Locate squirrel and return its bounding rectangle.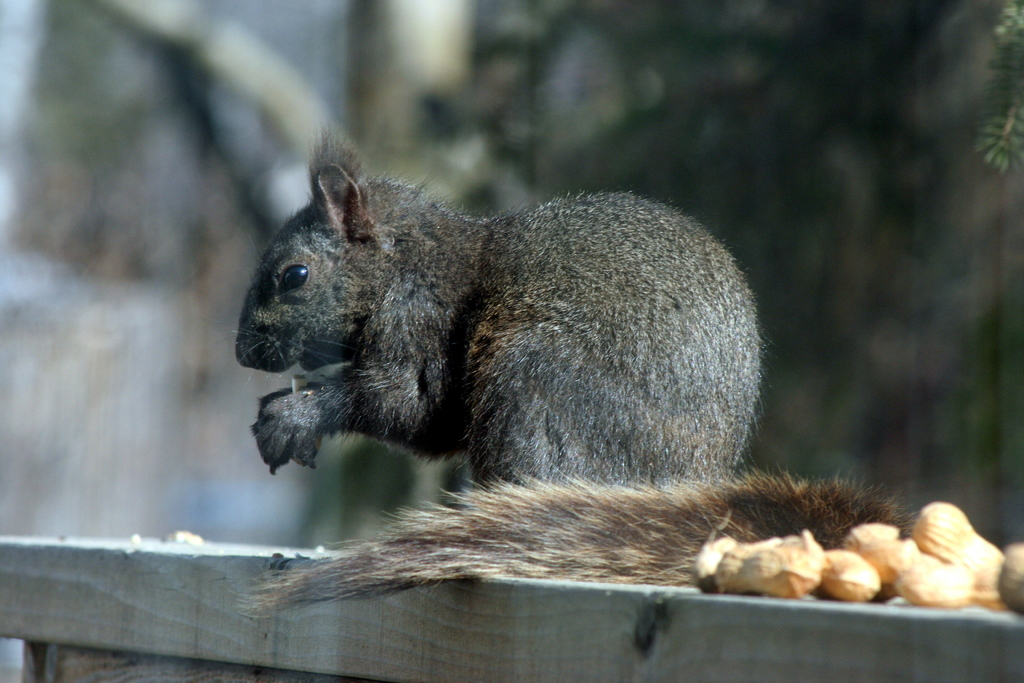
x1=224 y1=128 x2=918 y2=614.
